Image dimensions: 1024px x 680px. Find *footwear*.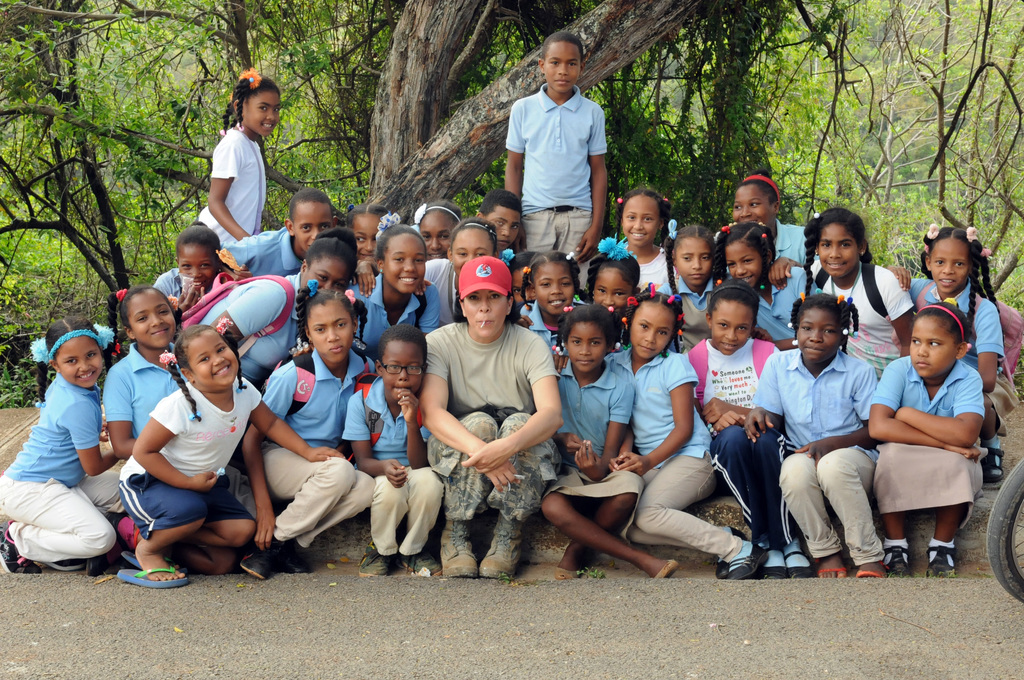
[358, 545, 399, 576].
